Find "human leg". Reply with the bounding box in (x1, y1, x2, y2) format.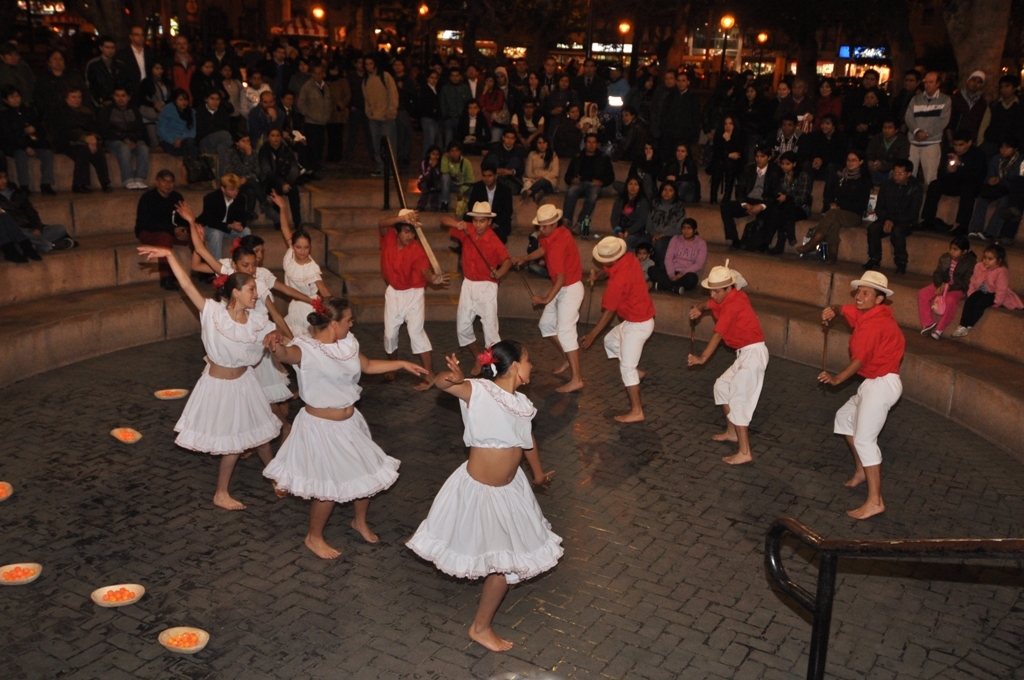
(555, 278, 583, 381).
